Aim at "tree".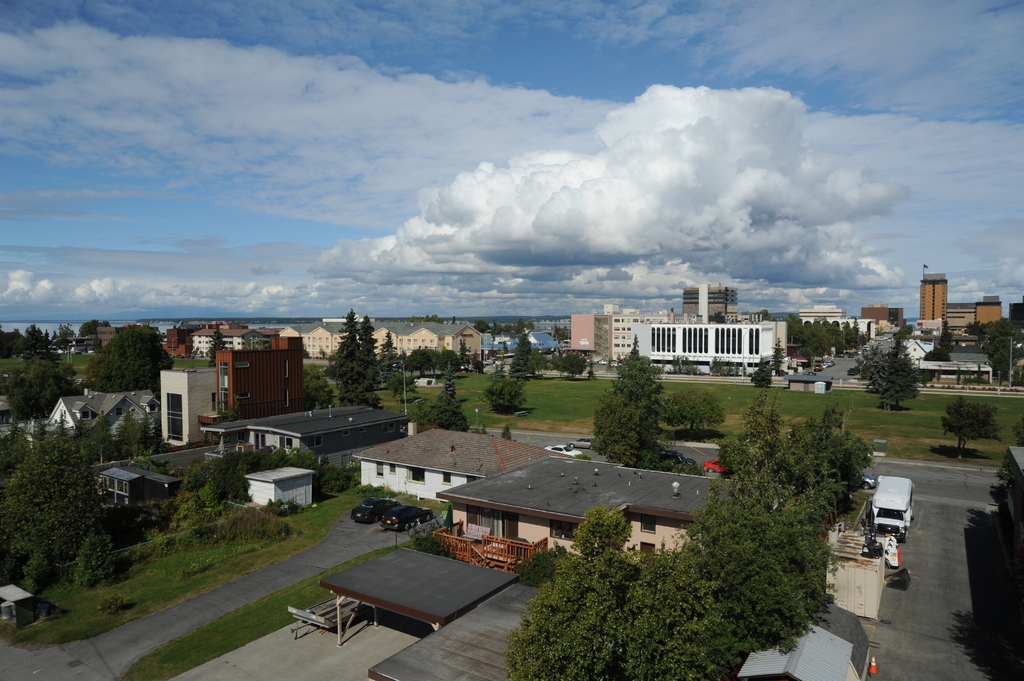
Aimed at (552, 324, 568, 342).
